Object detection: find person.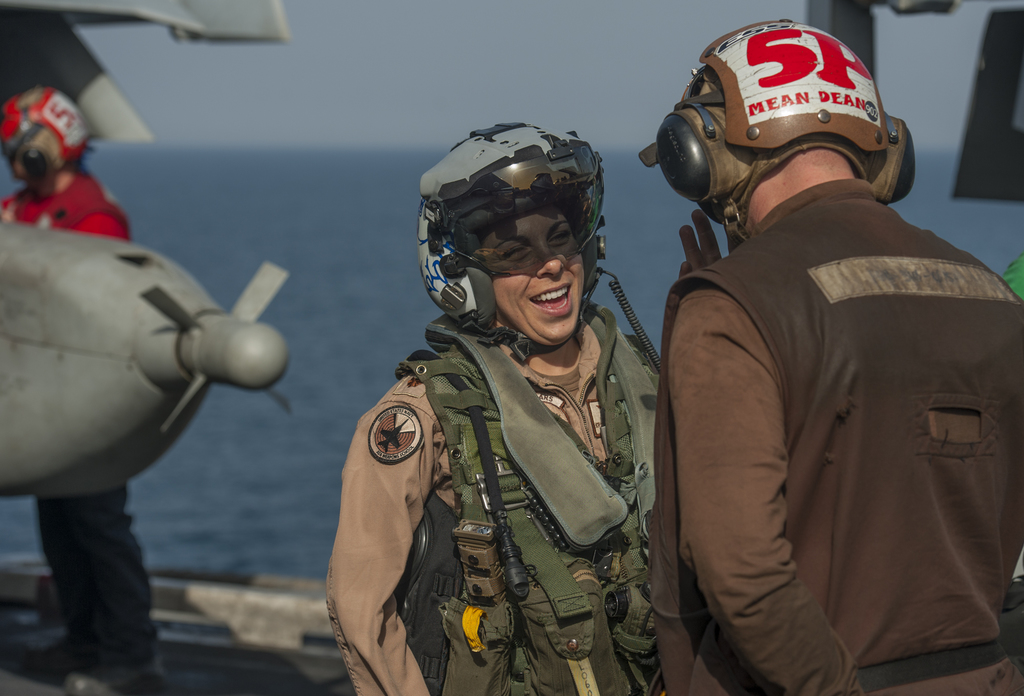
[left=366, top=144, right=666, bottom=686].
